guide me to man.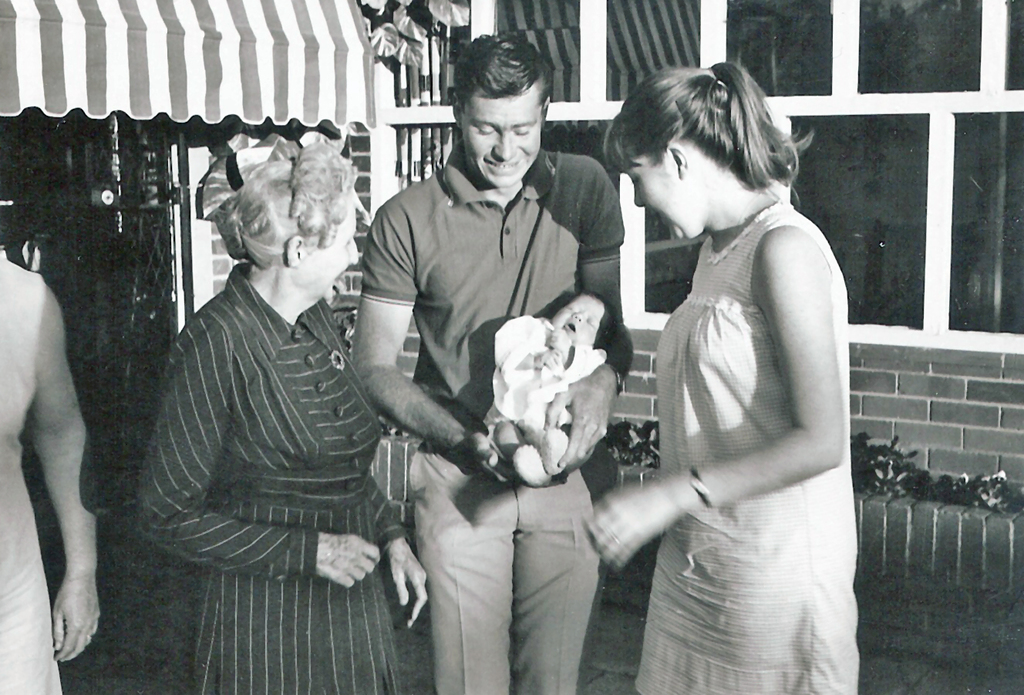
Guidance: box=[345, 51, 613, 612].
